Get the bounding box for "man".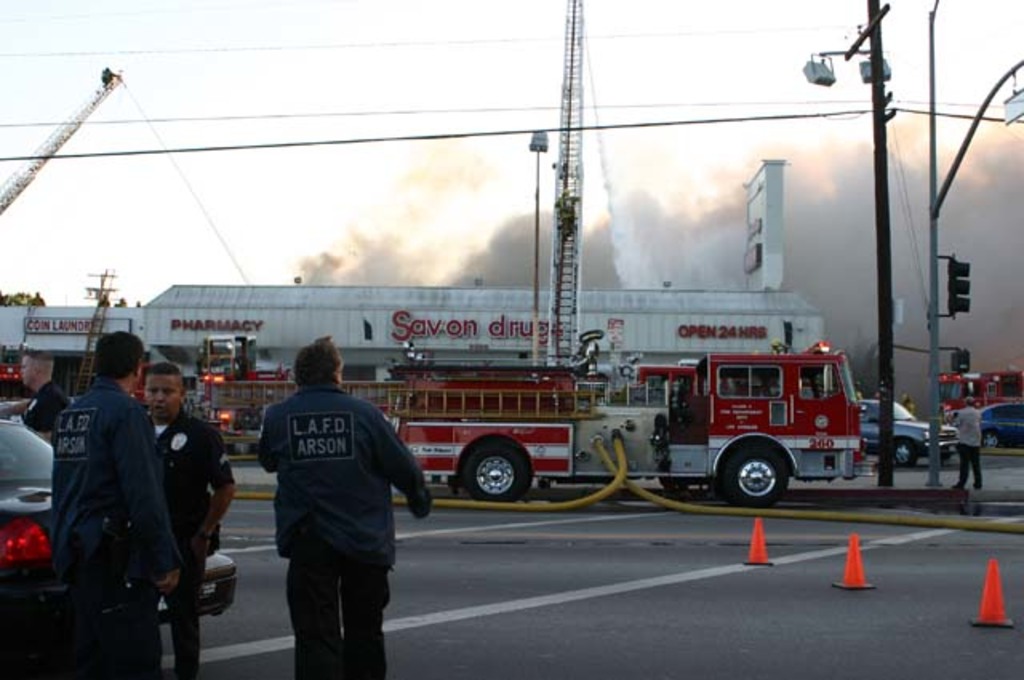
[146, 365, 234, 678].
